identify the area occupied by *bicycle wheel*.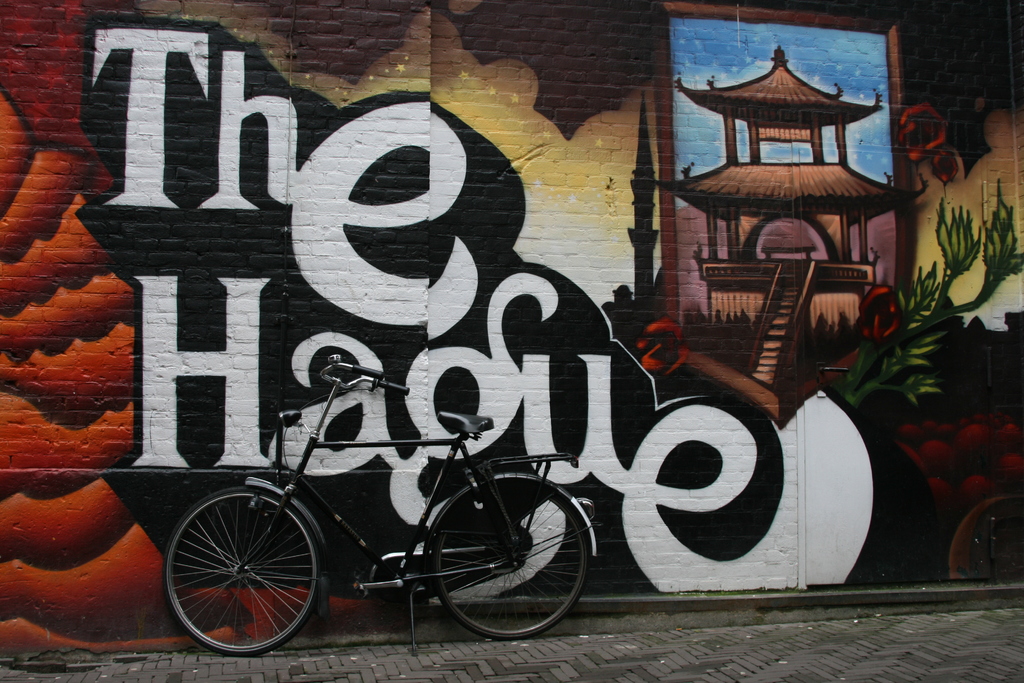
Area: box(147, 489, 330, 657).
